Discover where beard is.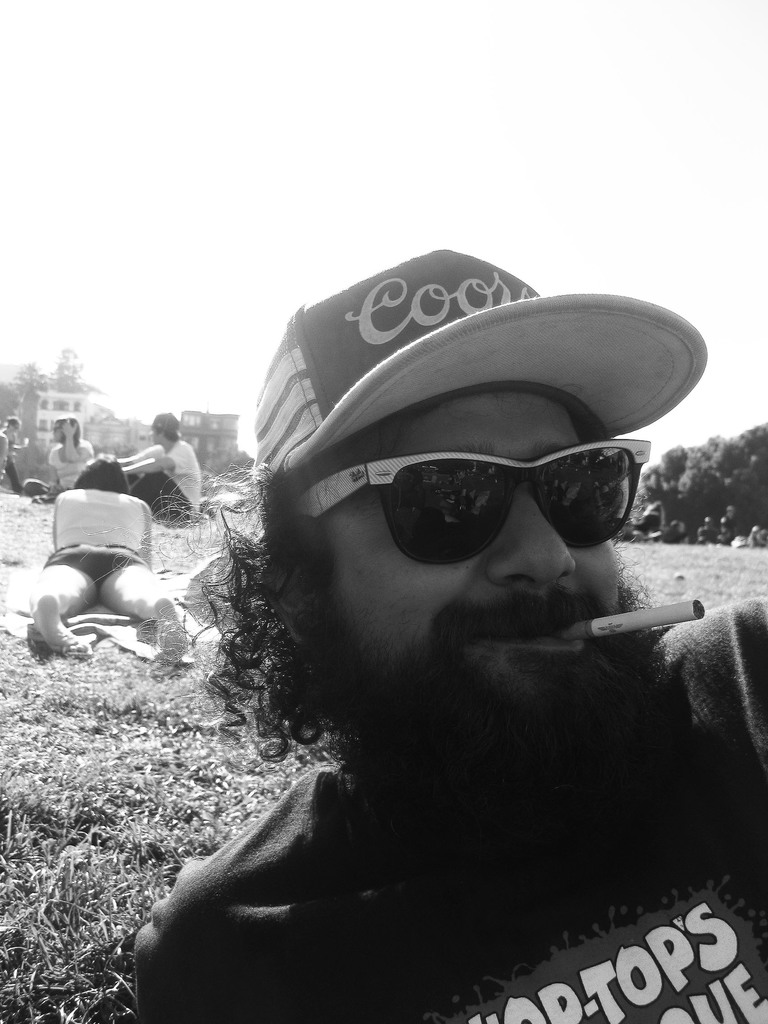
Discovered at {"left": 221, "top": 522, "right": 707, "bottom": 868}.
